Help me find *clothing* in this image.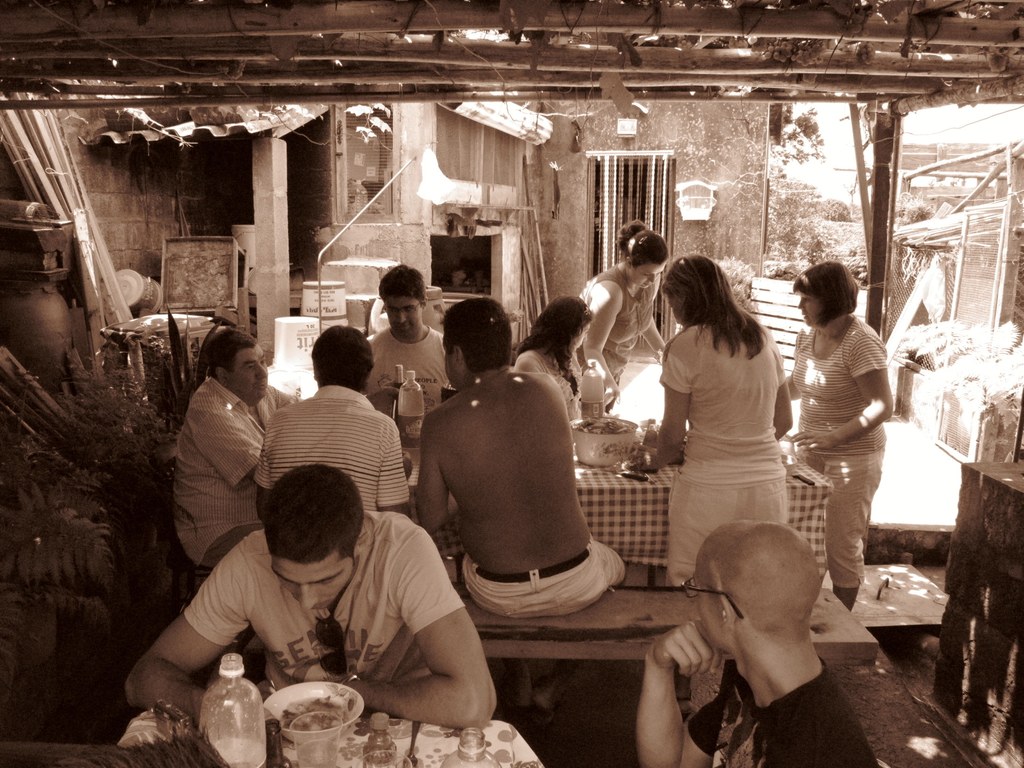
Found it: bbox=[182, 509, 465, 717].
